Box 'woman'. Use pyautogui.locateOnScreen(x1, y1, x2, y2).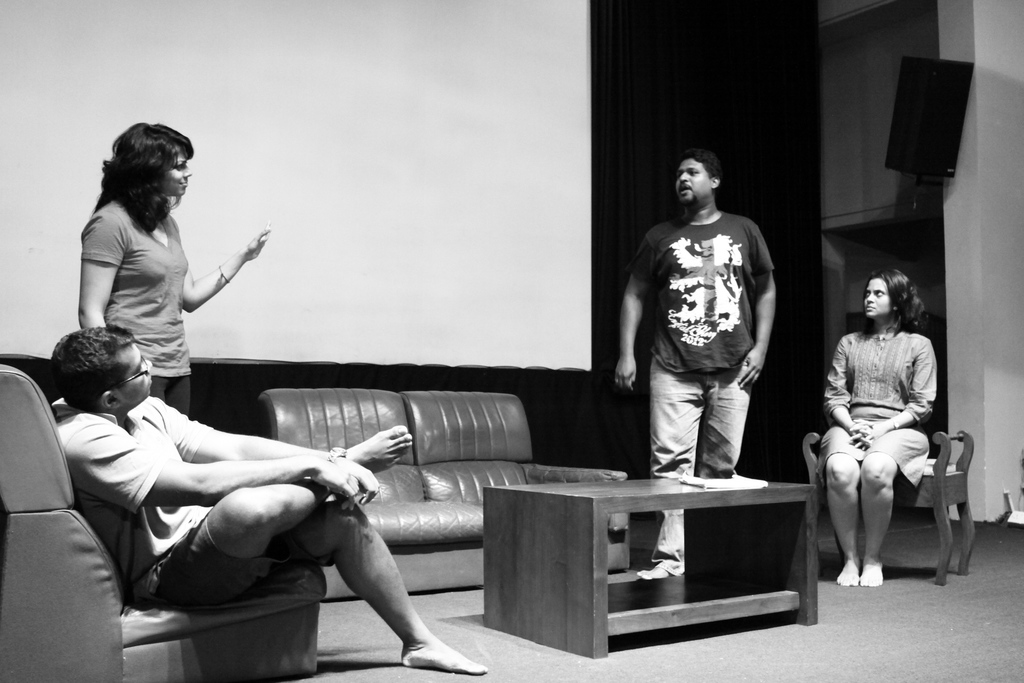
pyautogui.locateOnScreen(810, 234, 954, 598).
